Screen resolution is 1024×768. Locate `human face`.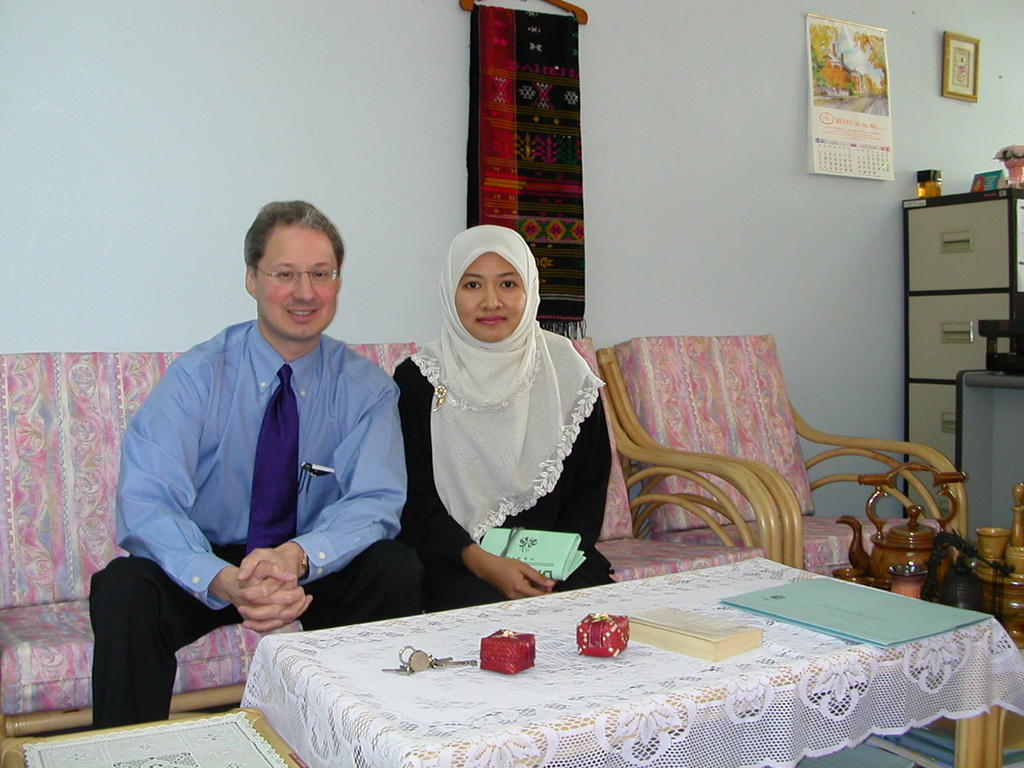
454 254 524 341.
